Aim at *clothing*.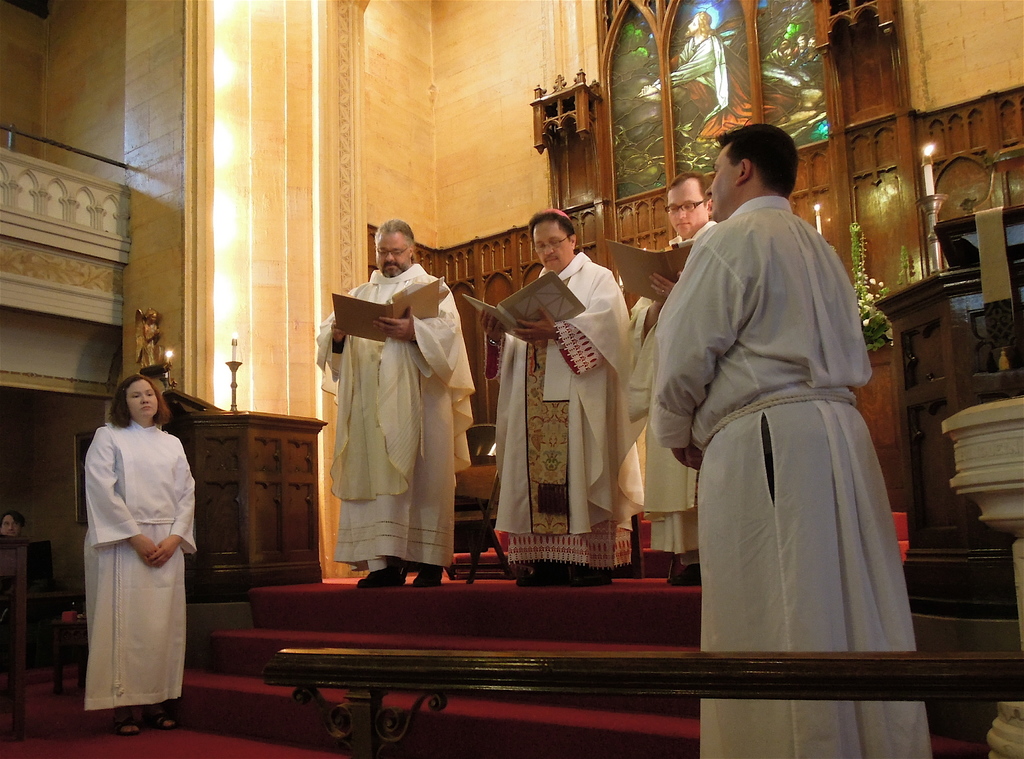
Aimed at detection(492, 250, 637, 566).
